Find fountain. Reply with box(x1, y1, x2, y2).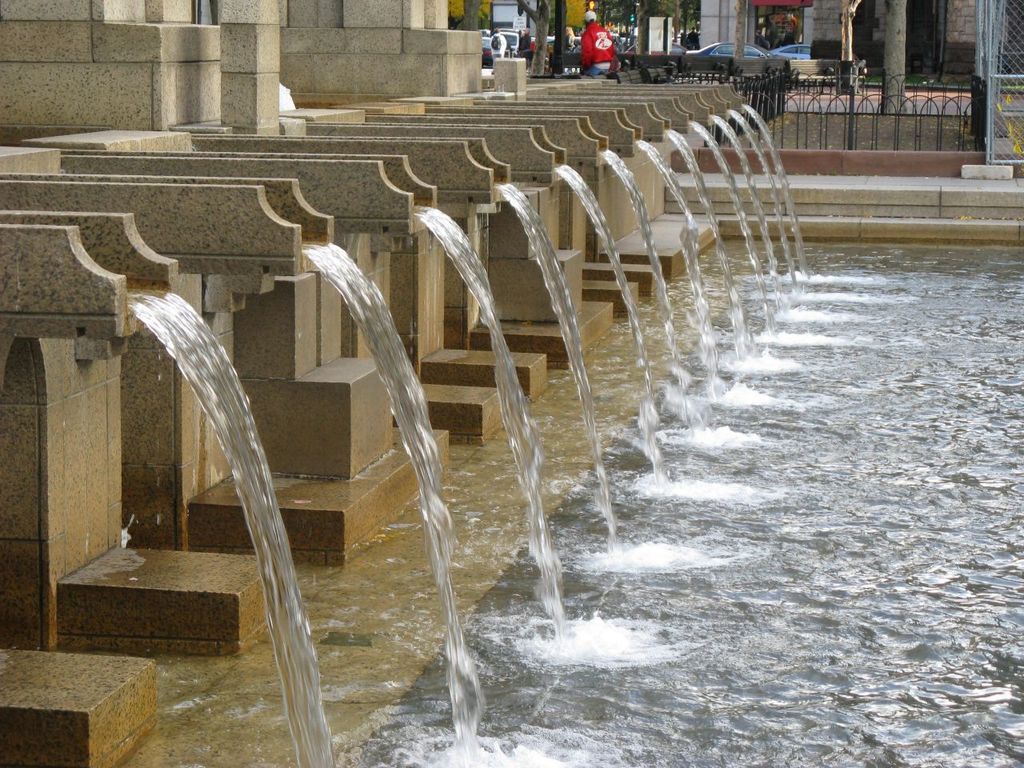
box(83, 92, 922, 767).
